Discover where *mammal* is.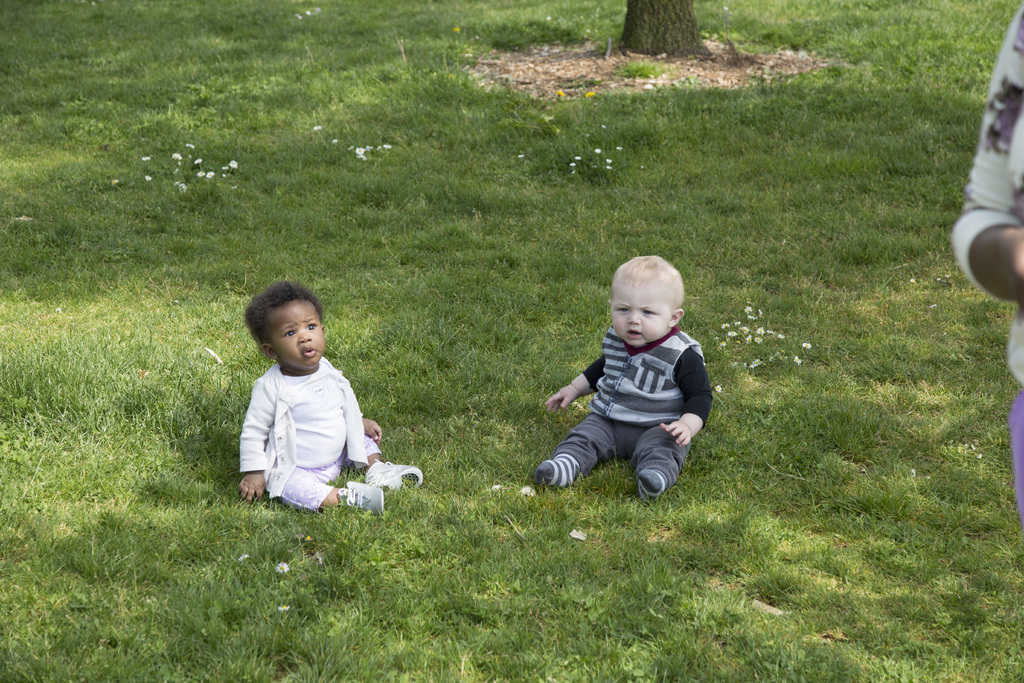
Discovered at (533,250,717,497).
